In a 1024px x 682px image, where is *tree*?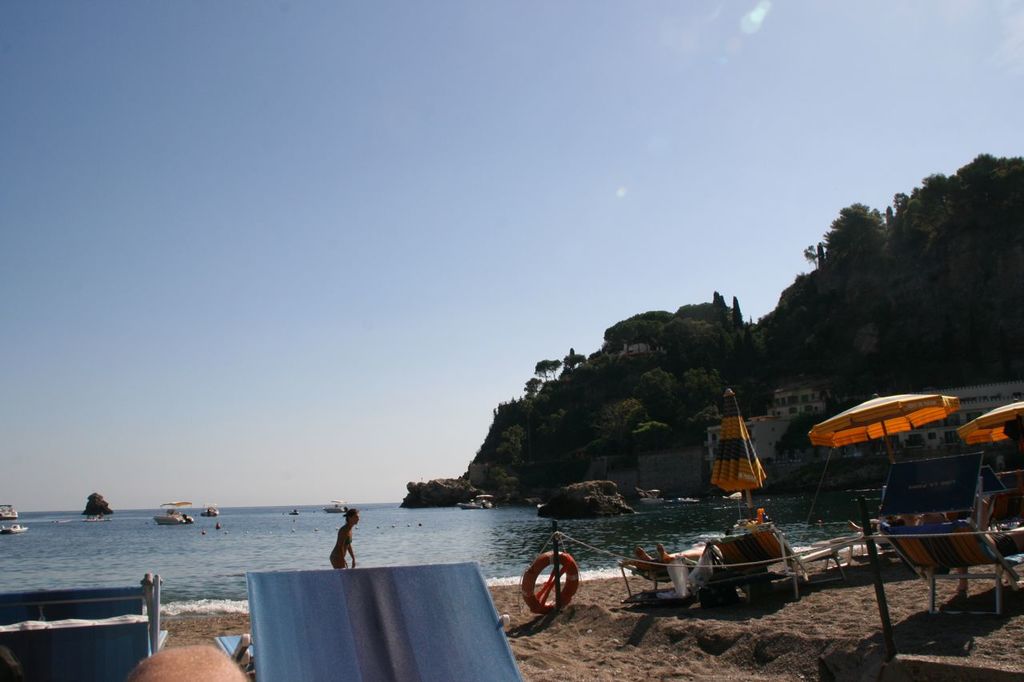
[left=81, top=493, right=111, bottom=520].
